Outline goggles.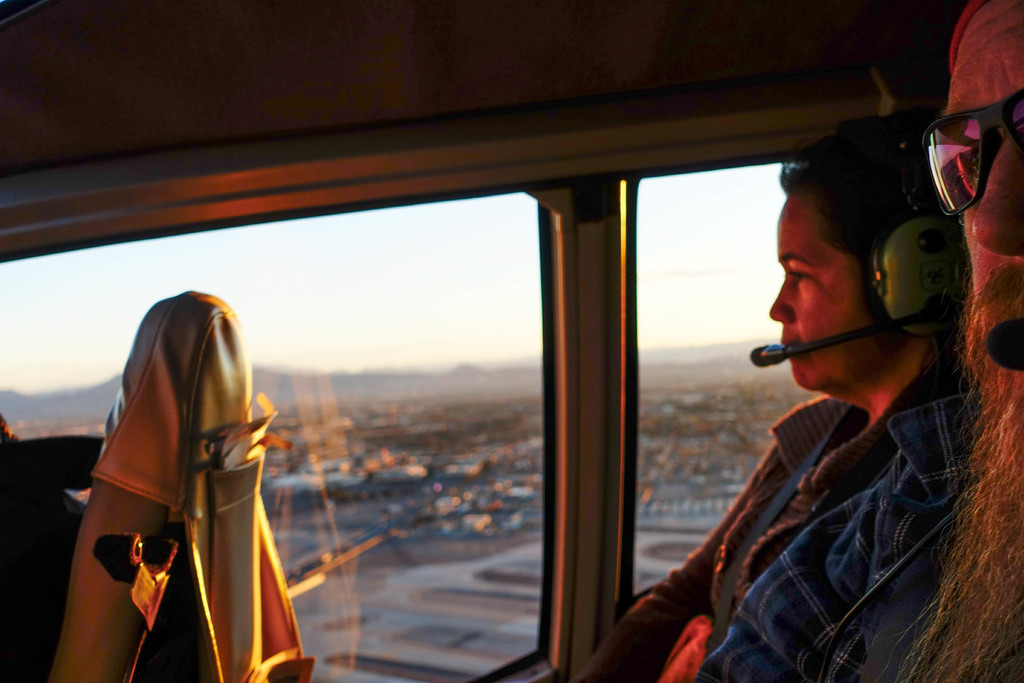
Outline: 919:69:1023:217.
